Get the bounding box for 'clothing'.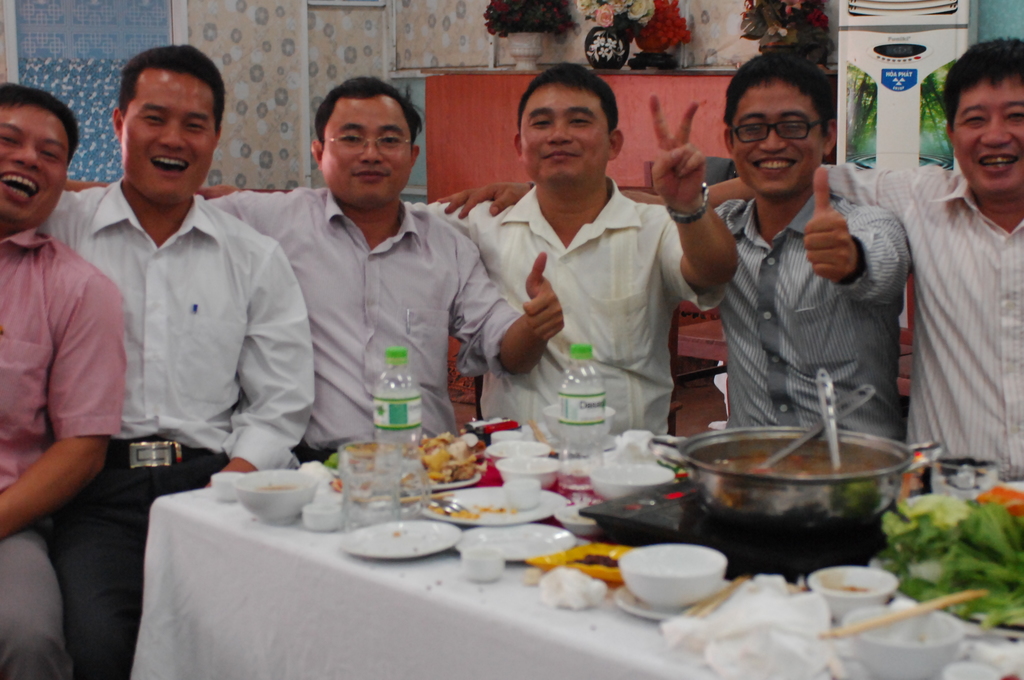
Rect(57, 170, 327, 677).
